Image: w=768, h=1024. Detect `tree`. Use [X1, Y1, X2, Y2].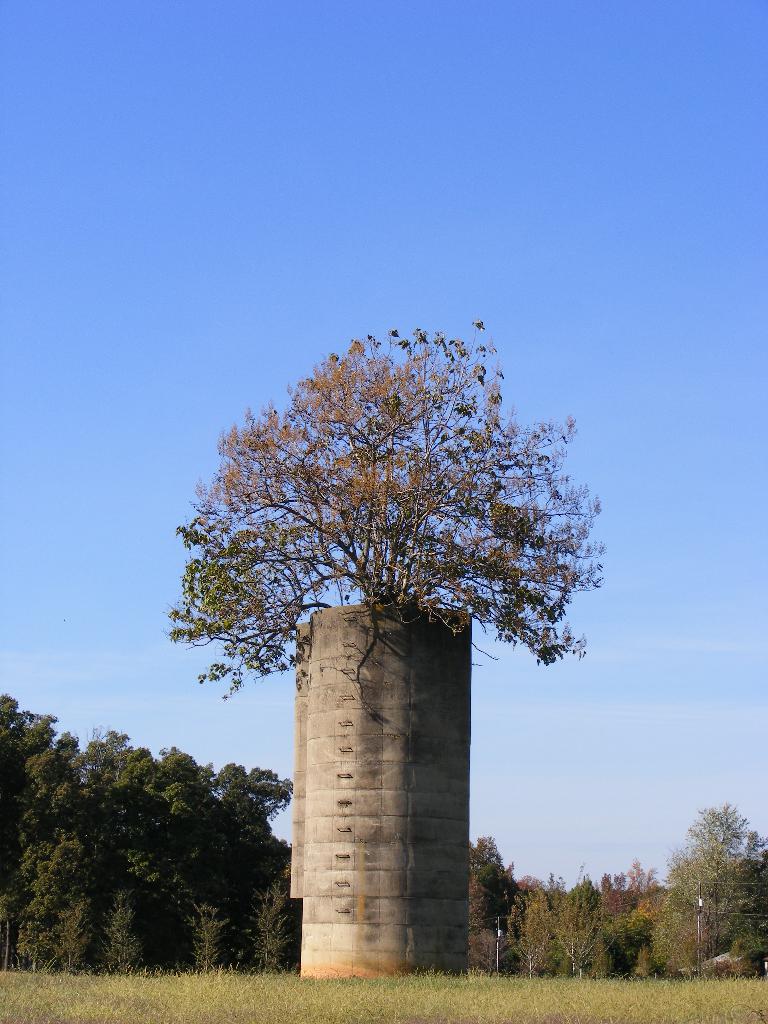
[172, 301, 592, 752].
